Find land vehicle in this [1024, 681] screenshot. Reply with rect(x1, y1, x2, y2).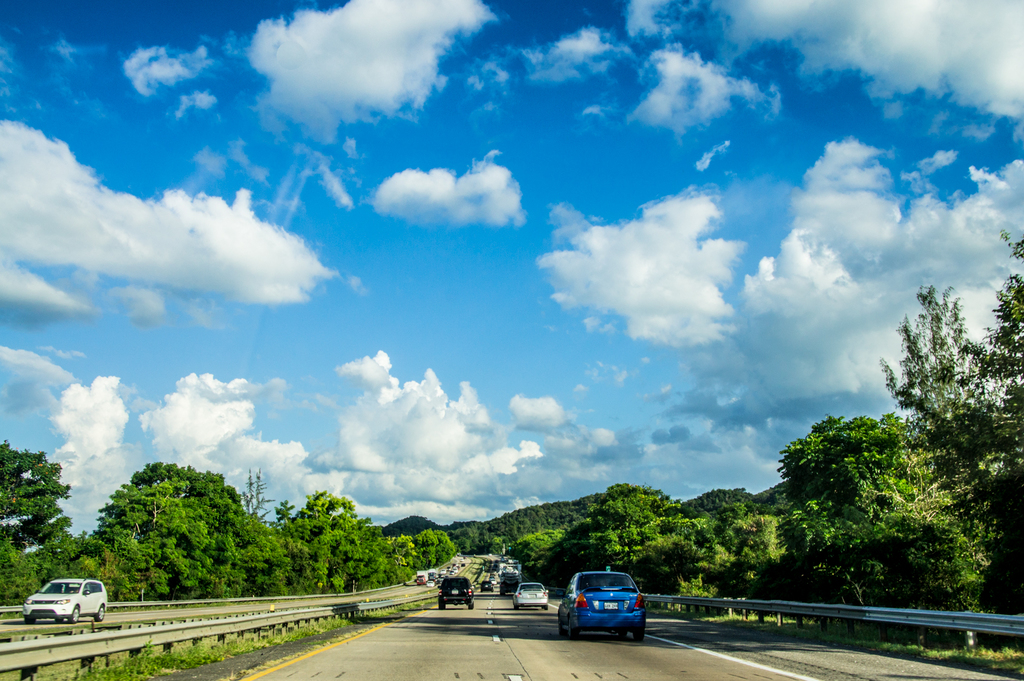
rect(439, 579, 472, 607).
